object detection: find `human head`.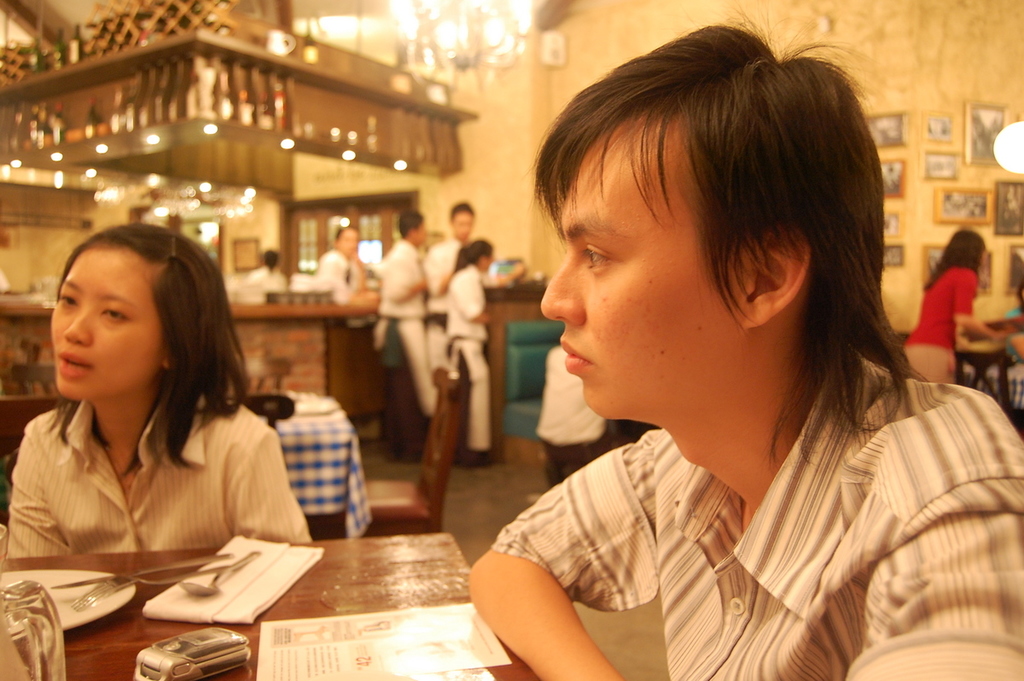
{"x1": 49, "y1": 224, "x2": 227, "y2": 395}.
